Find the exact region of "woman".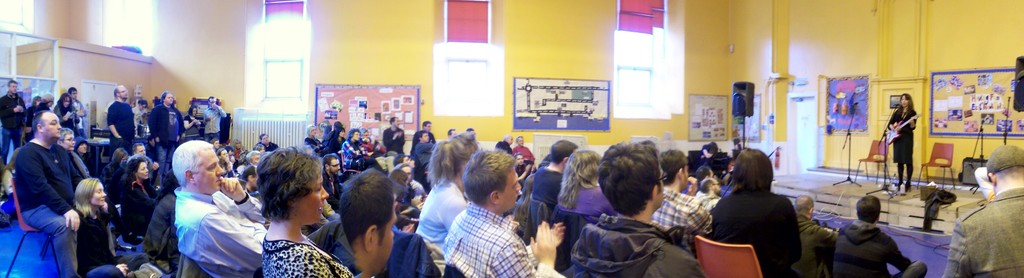
Exact region: rect(300, 120, 340, 157).
